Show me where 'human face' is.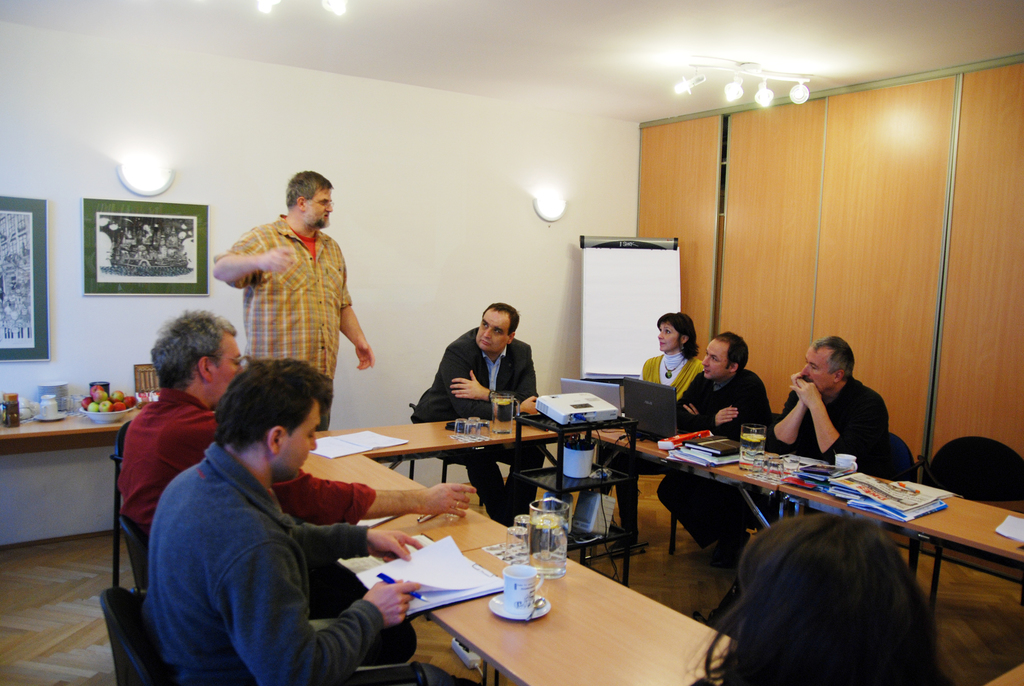
'human face' is at <box>659,324,676,352</box>.
